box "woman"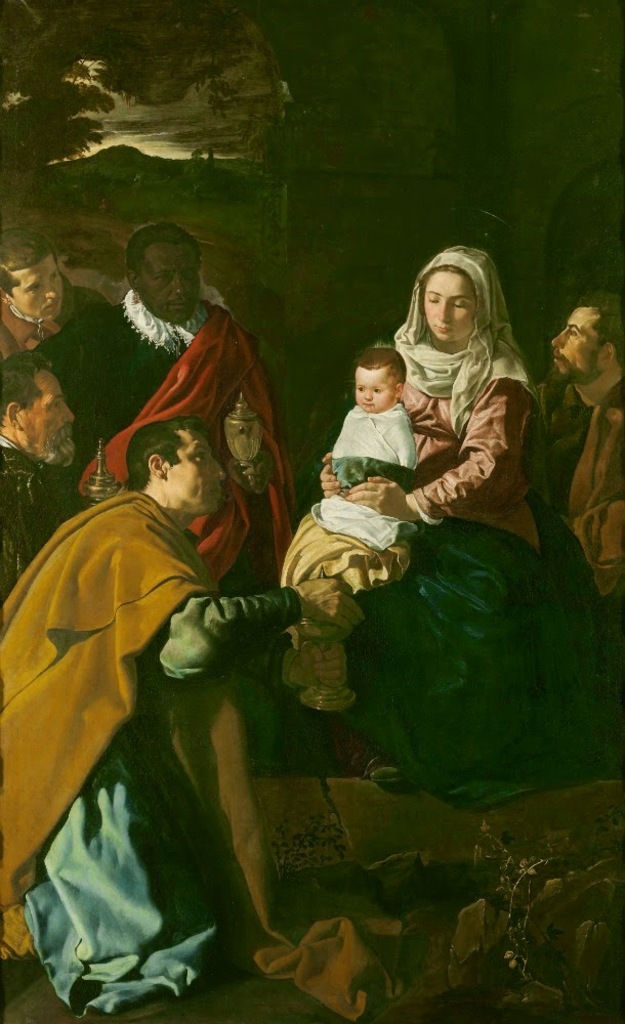
360:254:623:821
